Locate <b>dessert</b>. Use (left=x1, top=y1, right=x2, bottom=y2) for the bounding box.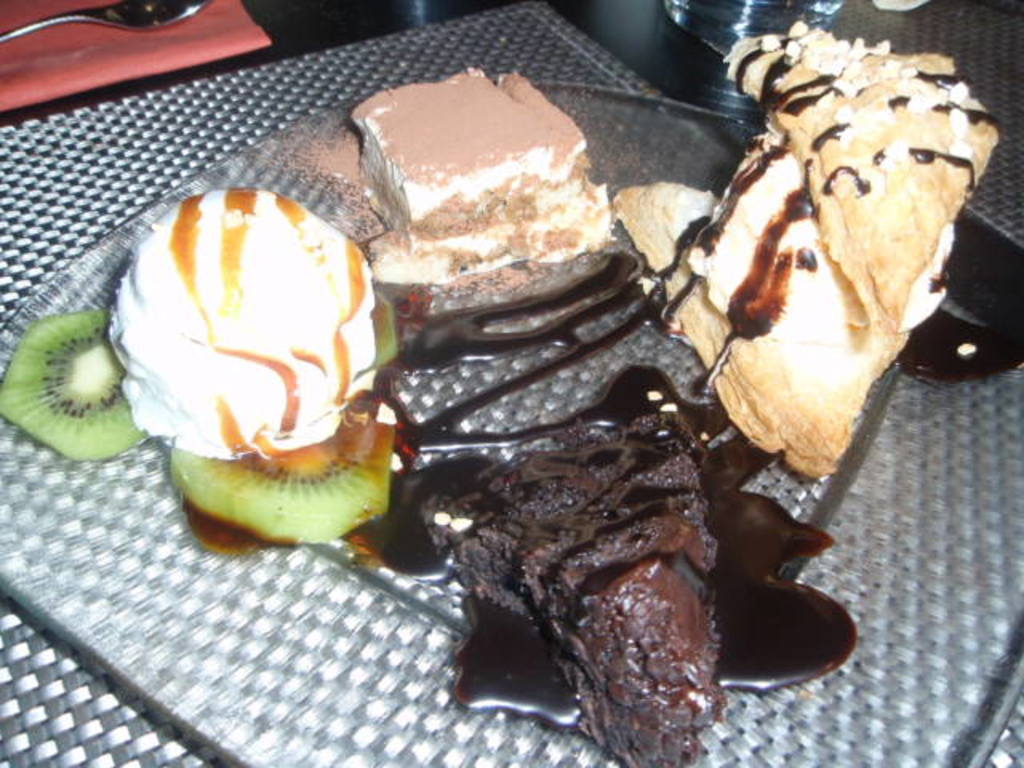
(left=178, top=445, right=374, bottom=544).
